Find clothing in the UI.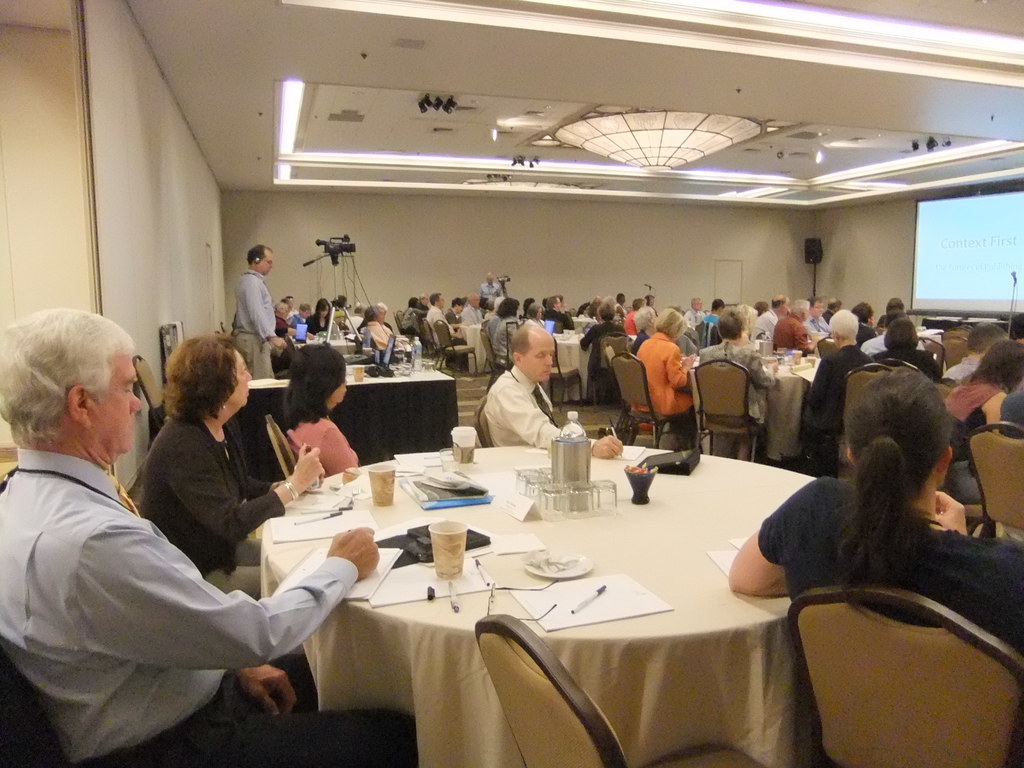
UI element at pyautogui.locateOnScreen(120, 404, 282, 595).
